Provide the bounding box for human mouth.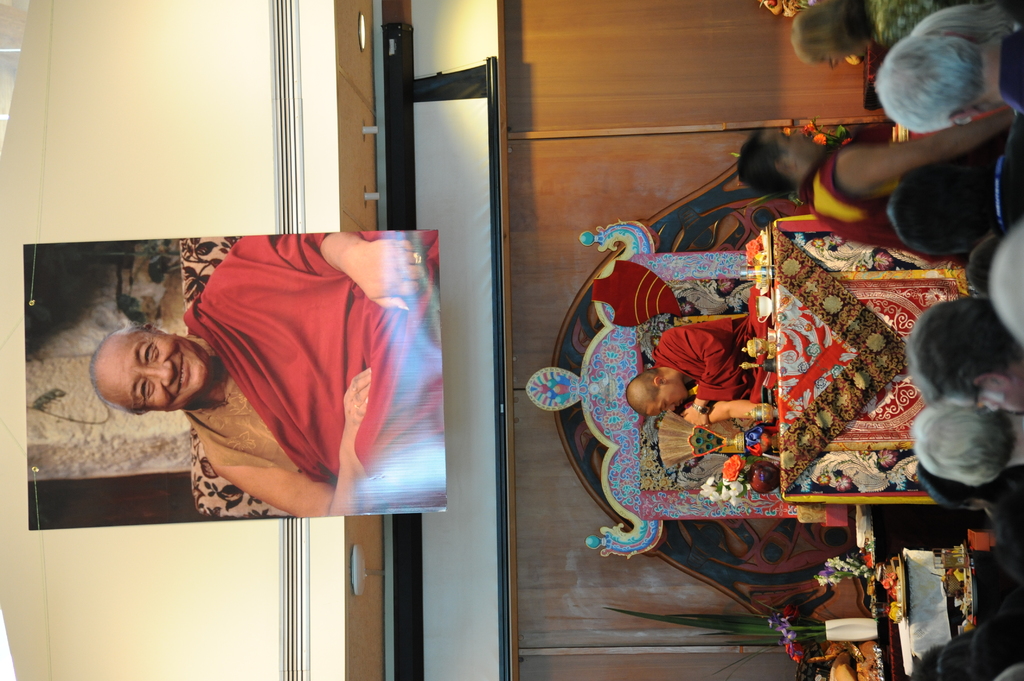
detection(180, 352, 189, 388).
